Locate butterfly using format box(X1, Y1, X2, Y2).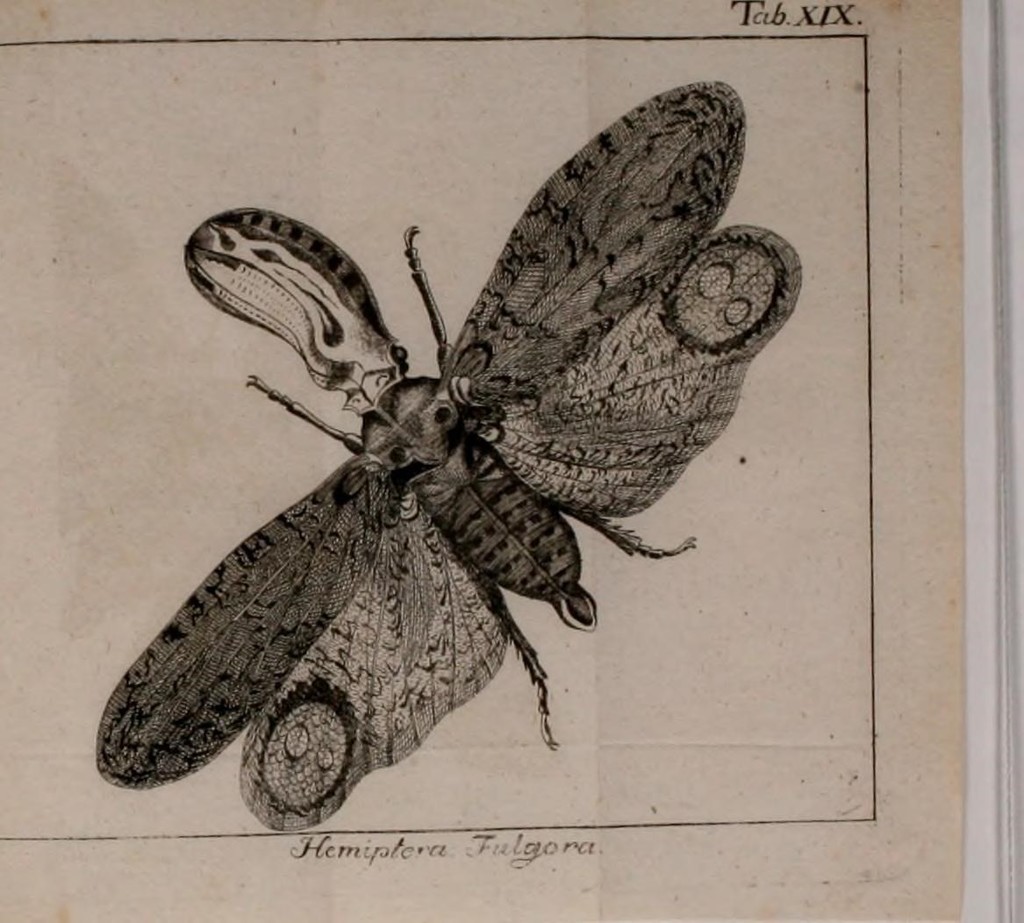
box(94, 82, 805, 833).
